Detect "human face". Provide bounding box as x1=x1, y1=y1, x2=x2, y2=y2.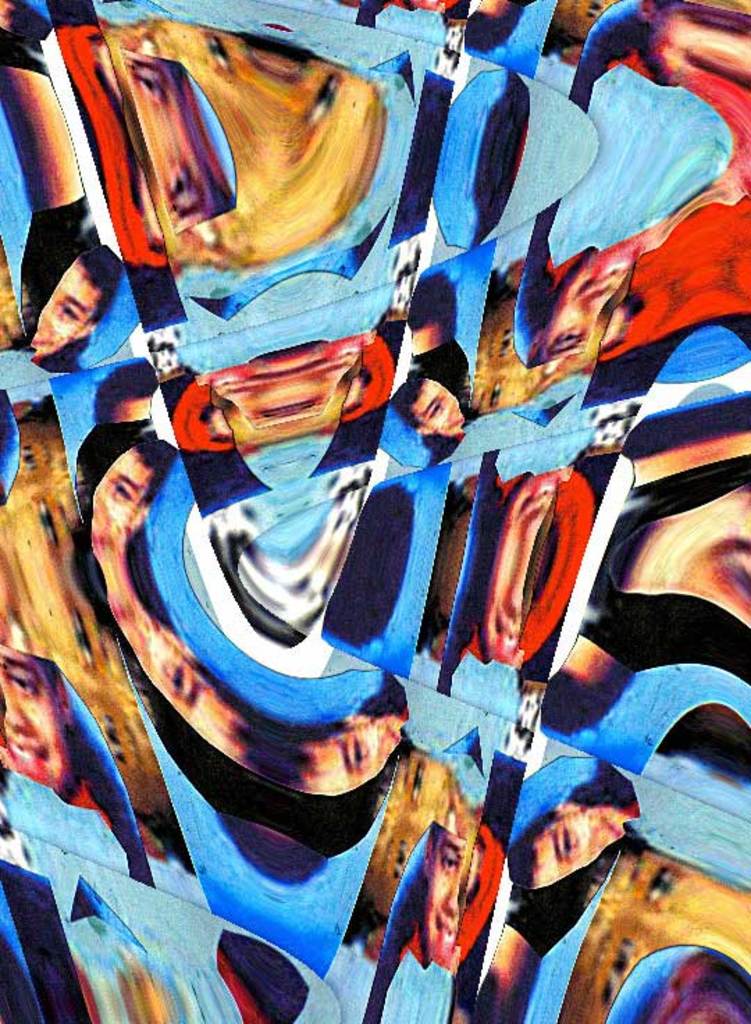
x1=359, y1=739, x2=492, y2=924.
